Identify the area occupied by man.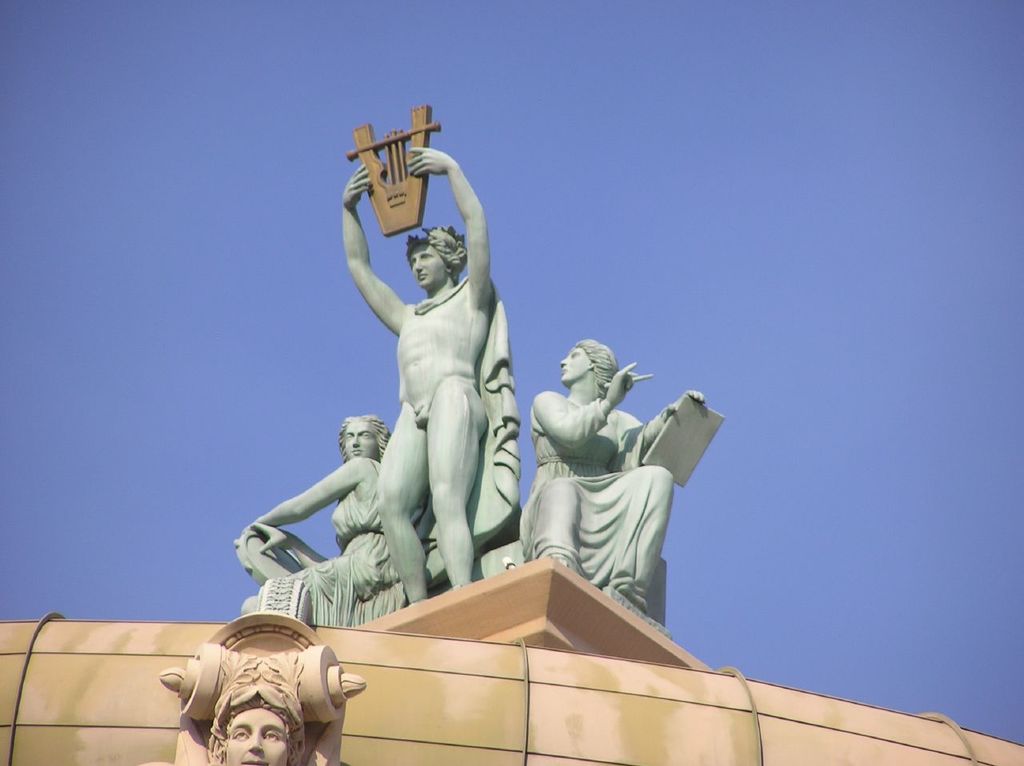
Area: 342,142,518,606.
